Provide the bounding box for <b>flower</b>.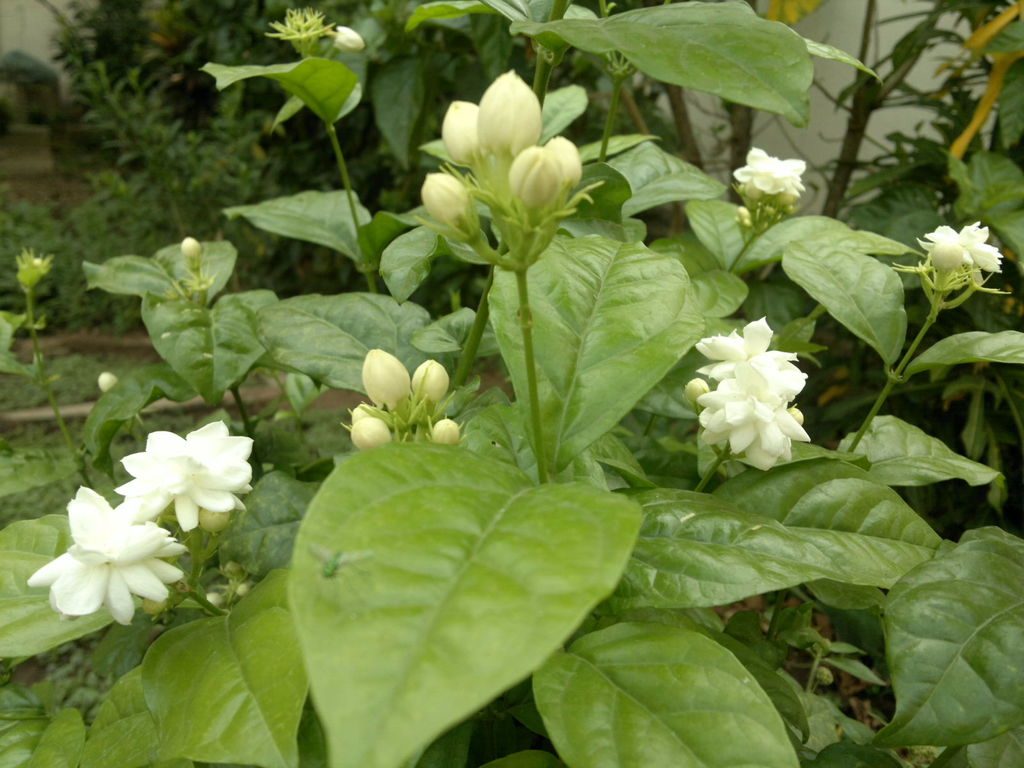
(left=700, top=318, right=798, bottom=397).
